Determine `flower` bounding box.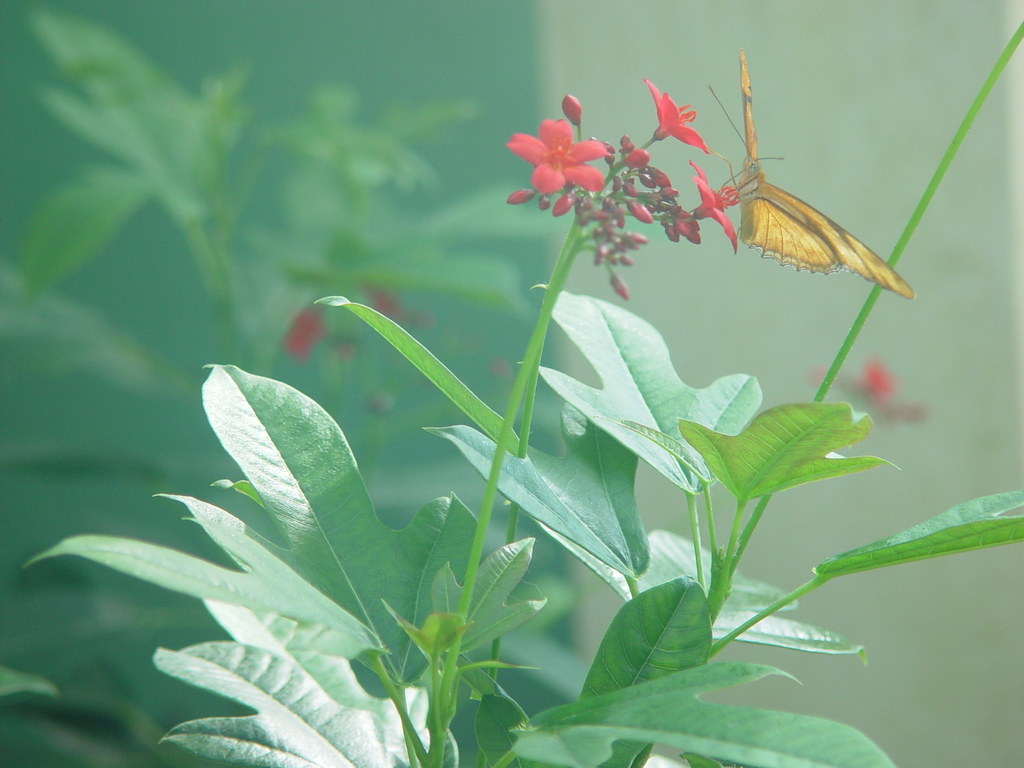
Determined: (689, 155, 735, 253).
